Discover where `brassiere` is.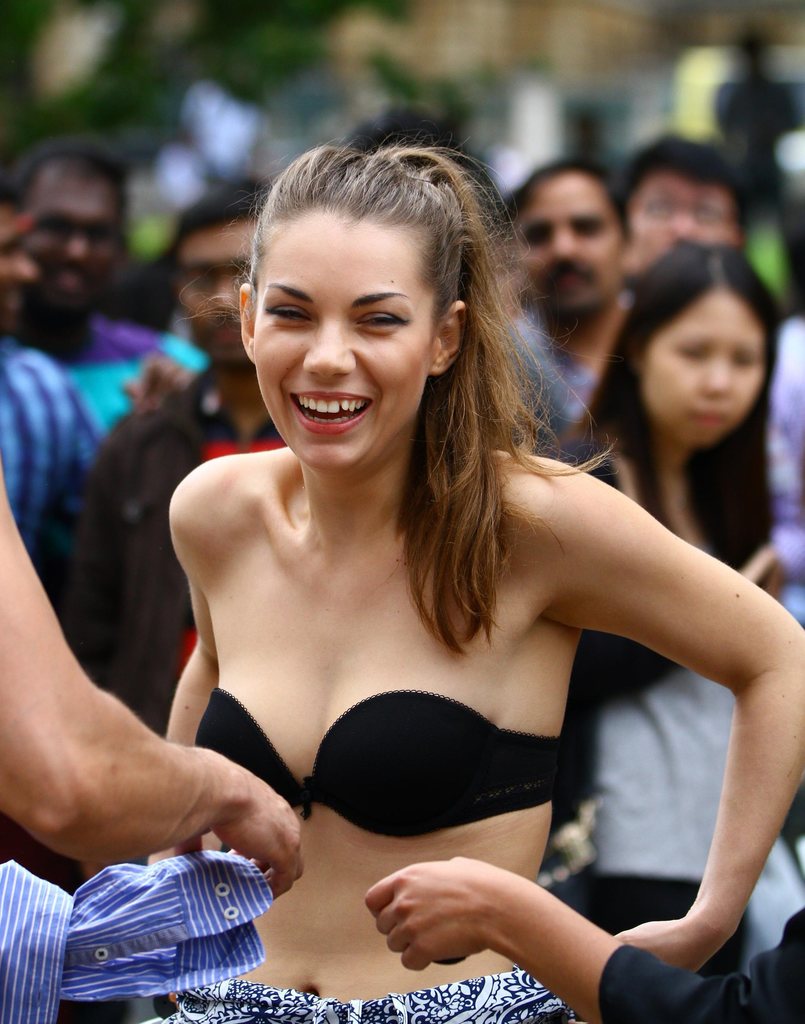
Discovered at [191, 685, 562, 840].
